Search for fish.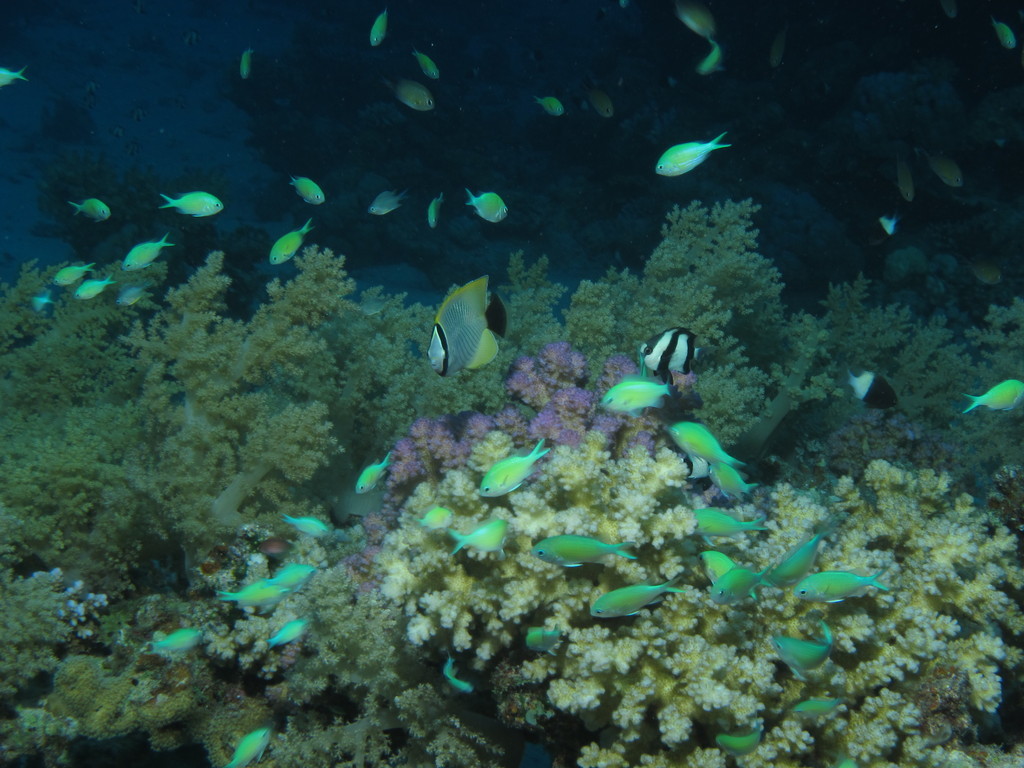
Found at detection(692, 47, 722, 80).
